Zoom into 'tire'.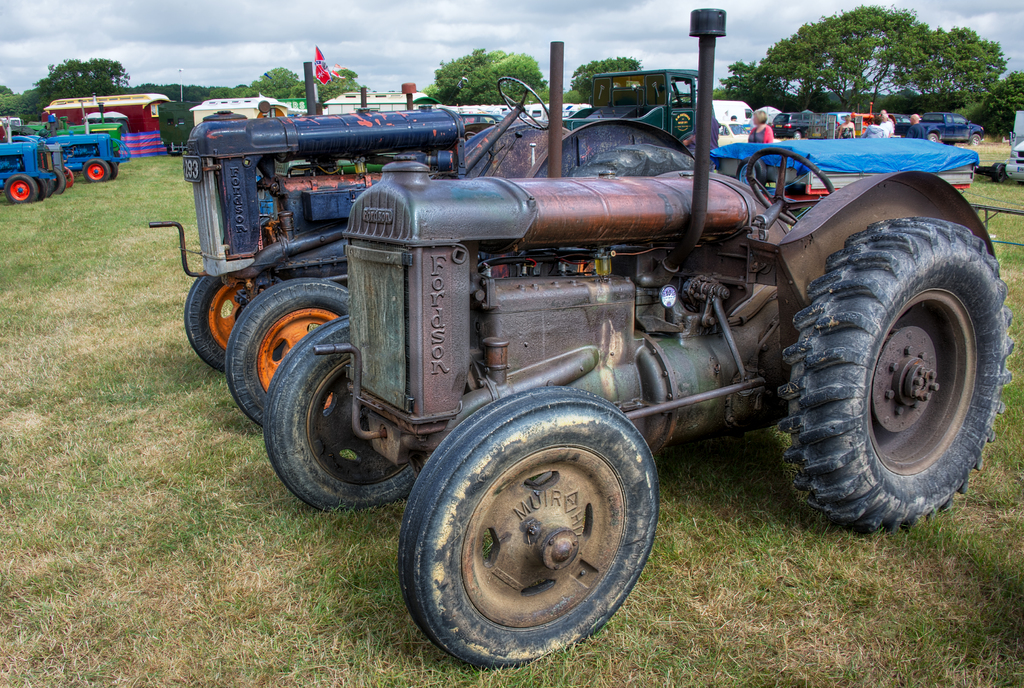
Zoom target: box=[394, 383, 665, 669].
